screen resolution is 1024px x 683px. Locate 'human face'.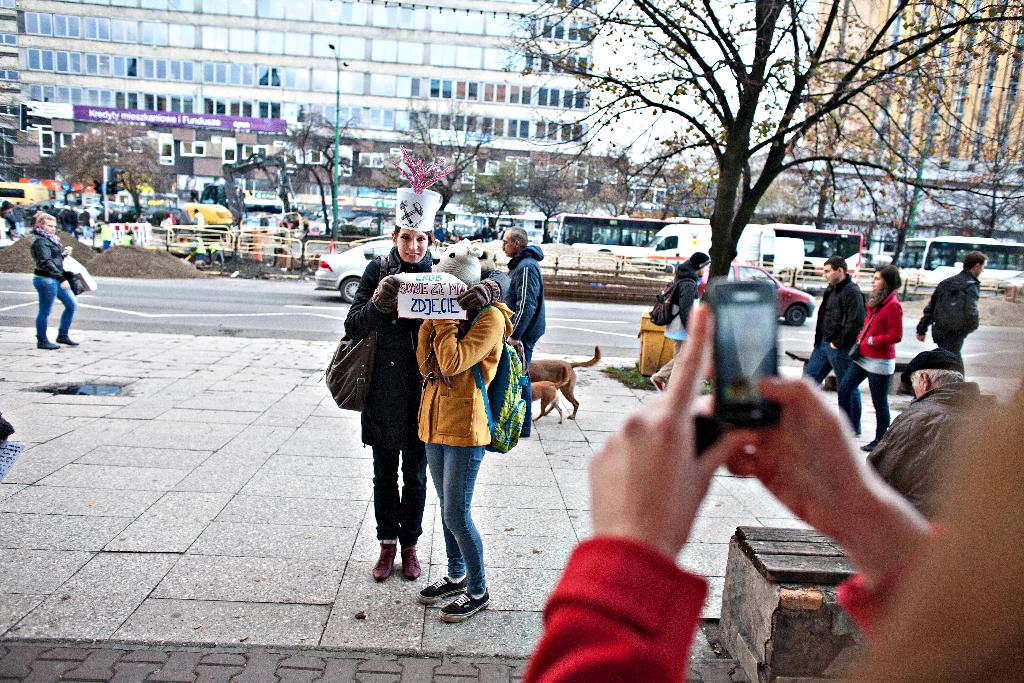
(x1=33, y1=211, x2=61, y2=237).
